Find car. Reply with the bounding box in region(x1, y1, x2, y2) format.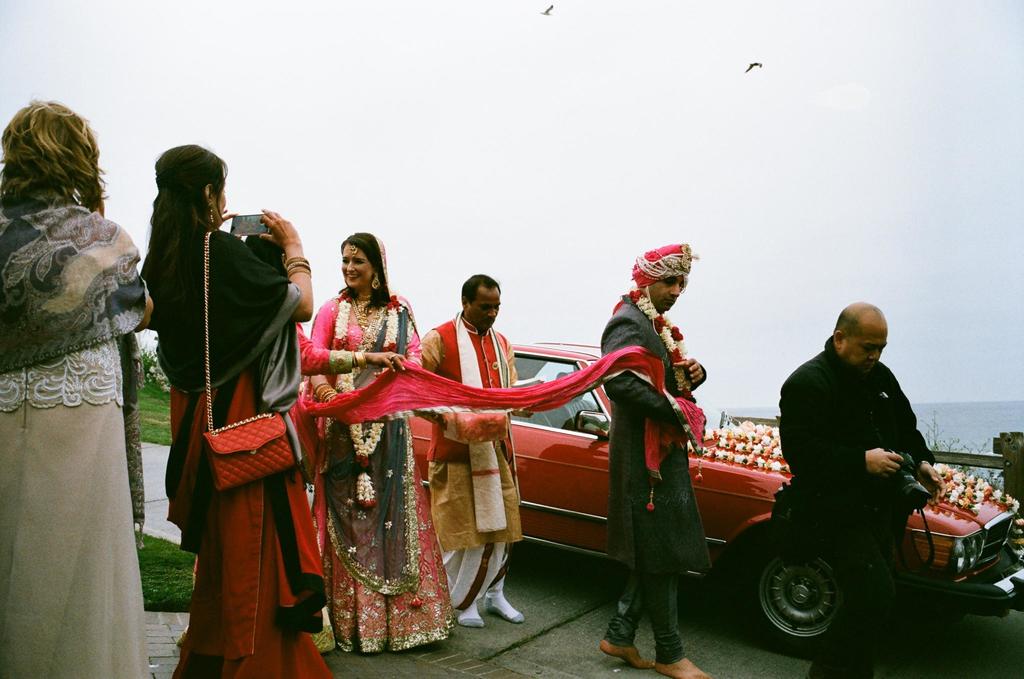
region(401, 340, 1023, 651).
